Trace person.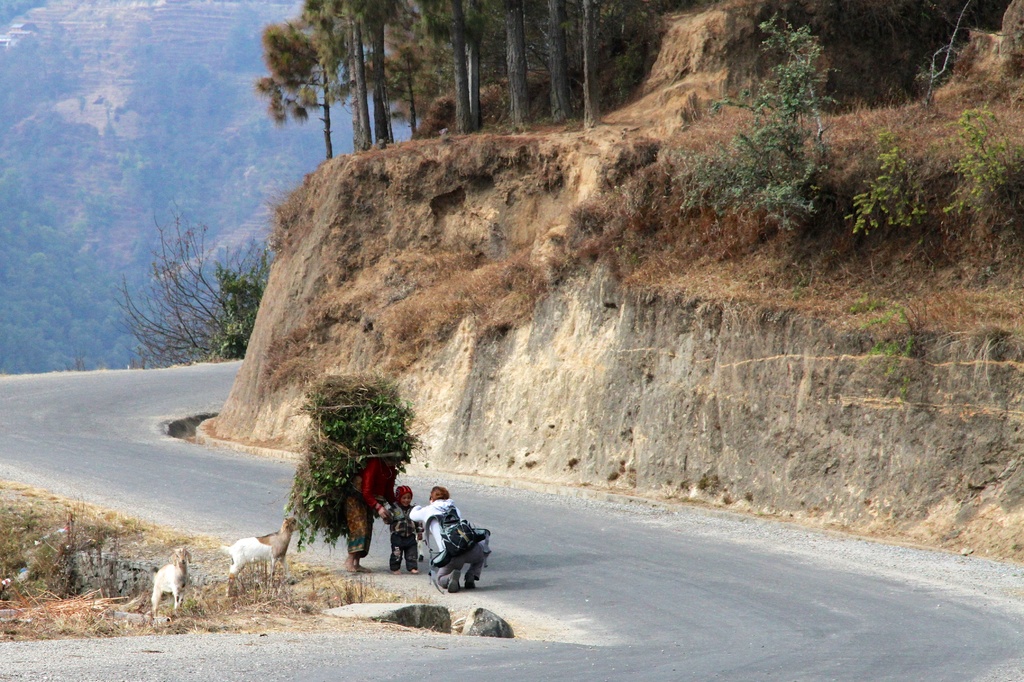
Traced to 385/486/423/575.
